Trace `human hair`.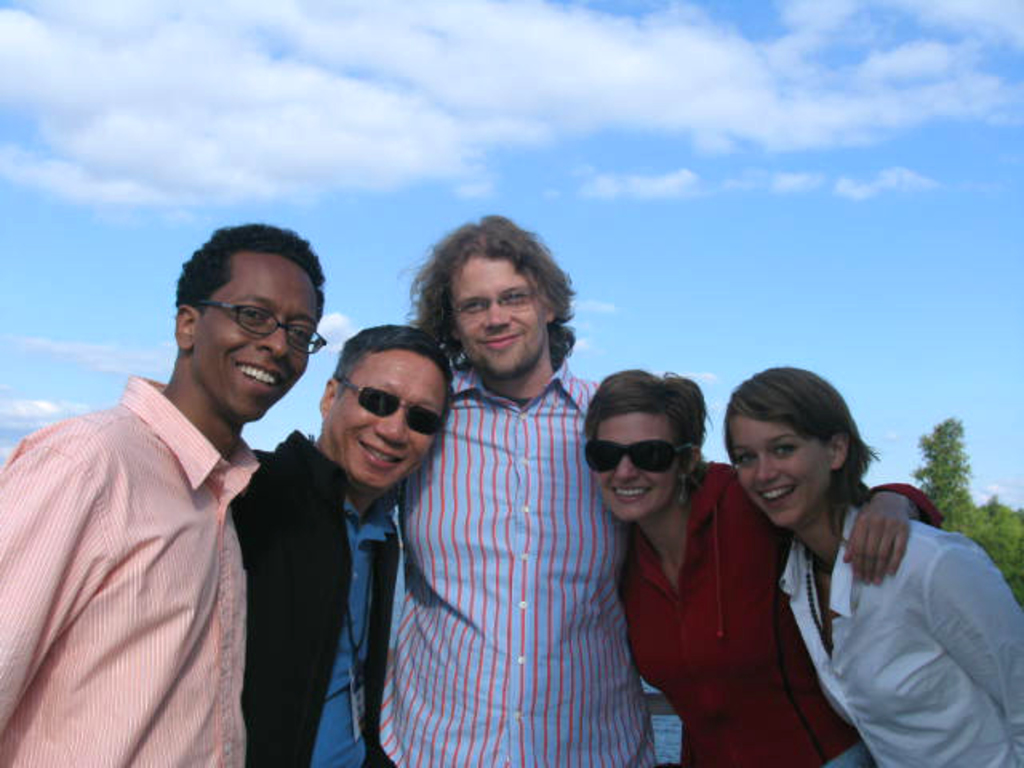
Traced to bbox=(333, 323, 456, 430).
